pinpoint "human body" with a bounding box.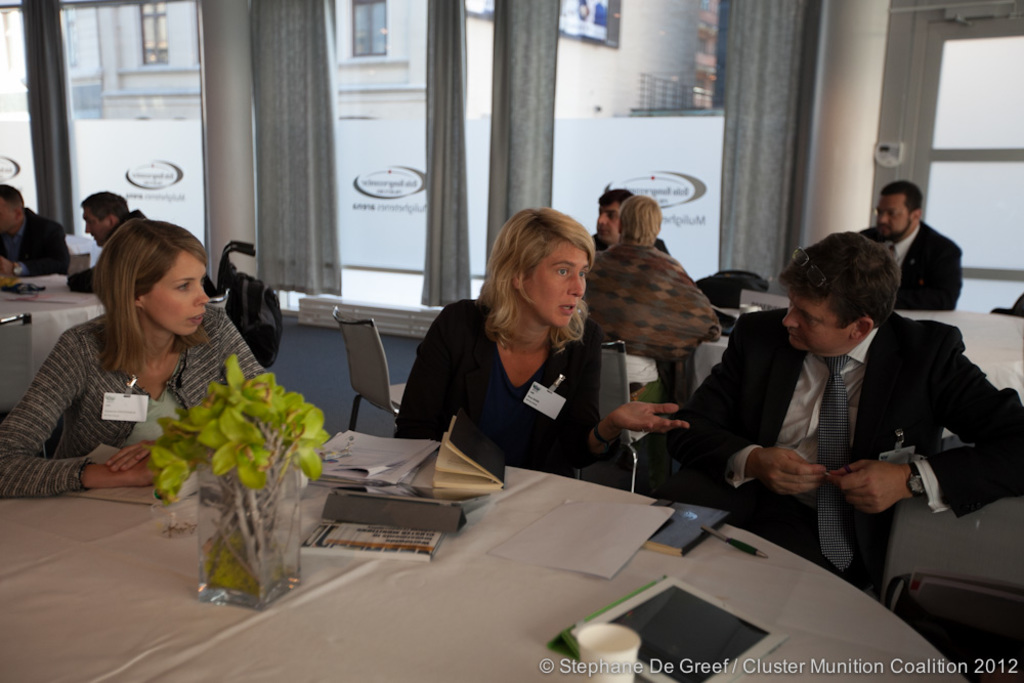
box(863, 219, 965, 309).
